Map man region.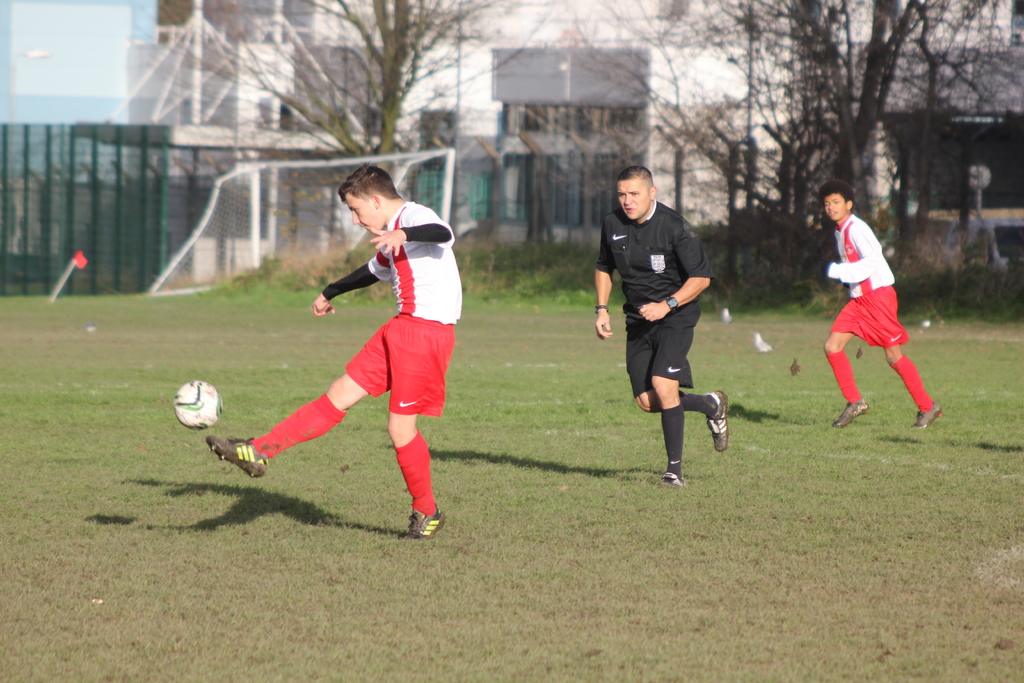
Mapped to pyautogui.locateOnScreen(815, 192, 934, 433).
